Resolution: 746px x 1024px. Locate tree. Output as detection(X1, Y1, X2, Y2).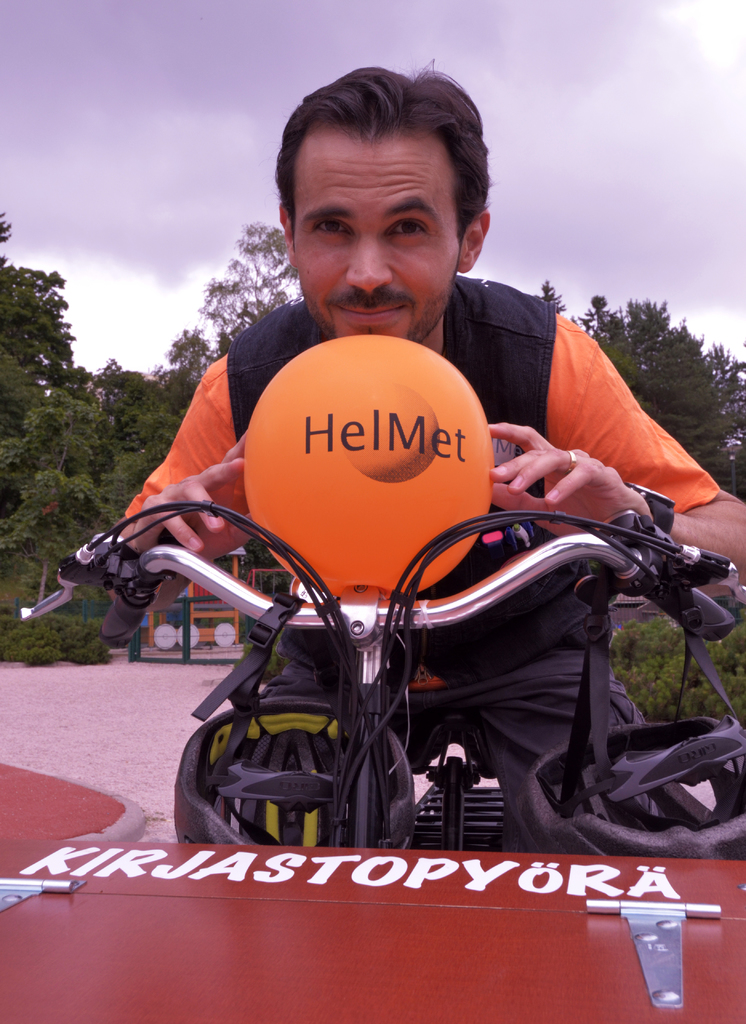
detection(0, 211, 71, 438).
